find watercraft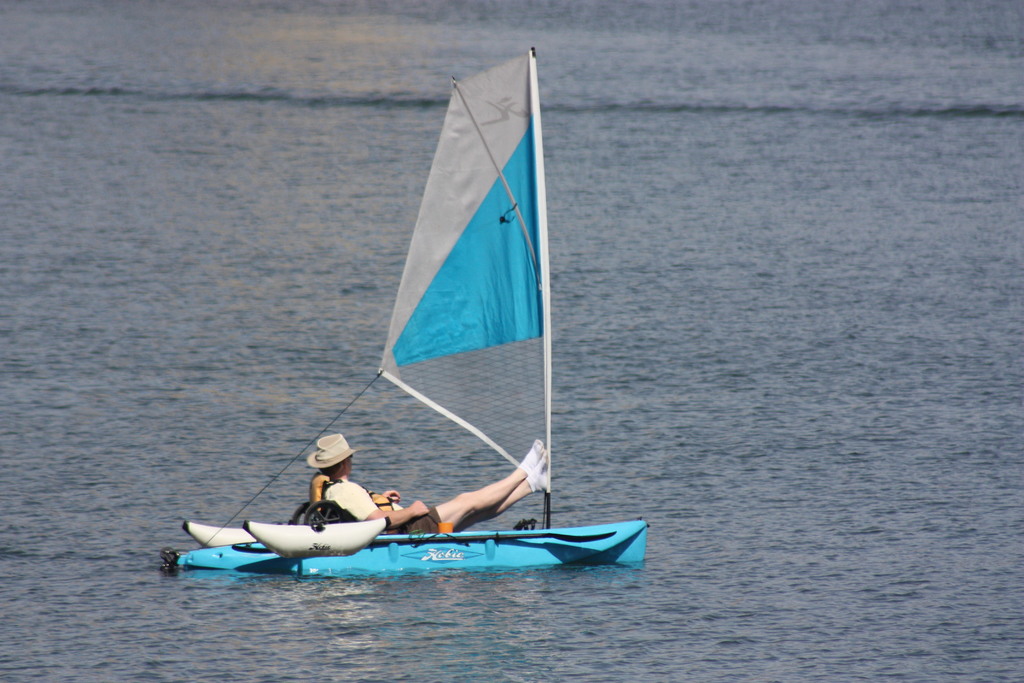
{"left": 165, "top": 42, "right": 649, "bottom": 577}
